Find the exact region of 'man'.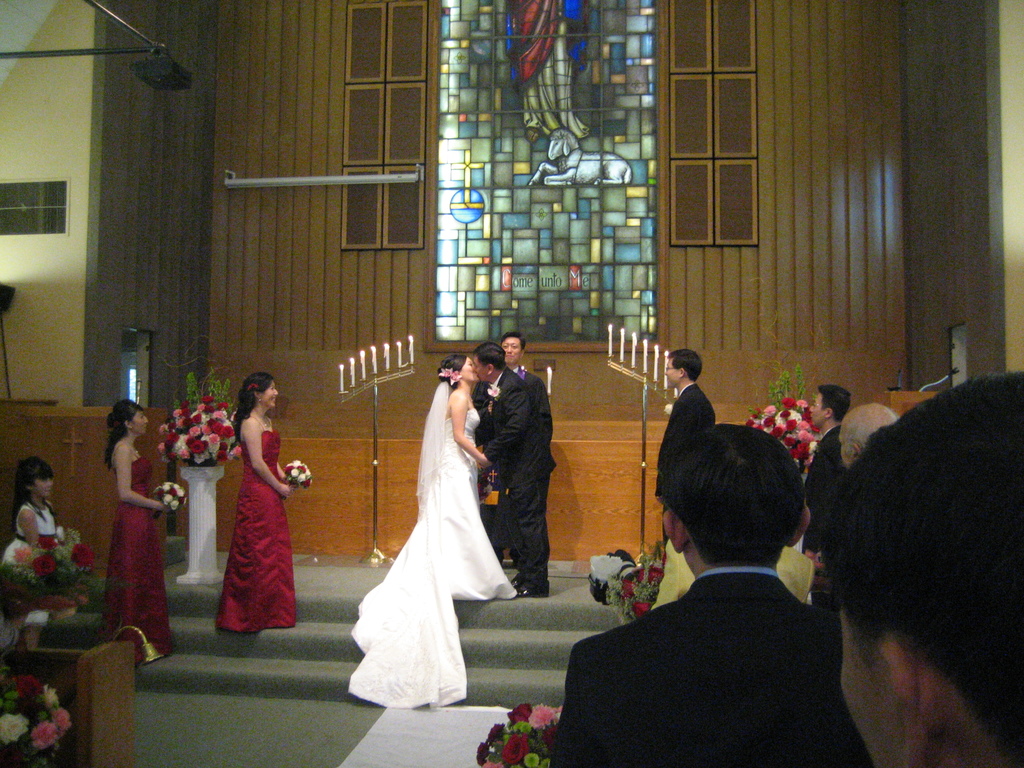
Exact region: left=468, top=335, right=551, bottom=568.
